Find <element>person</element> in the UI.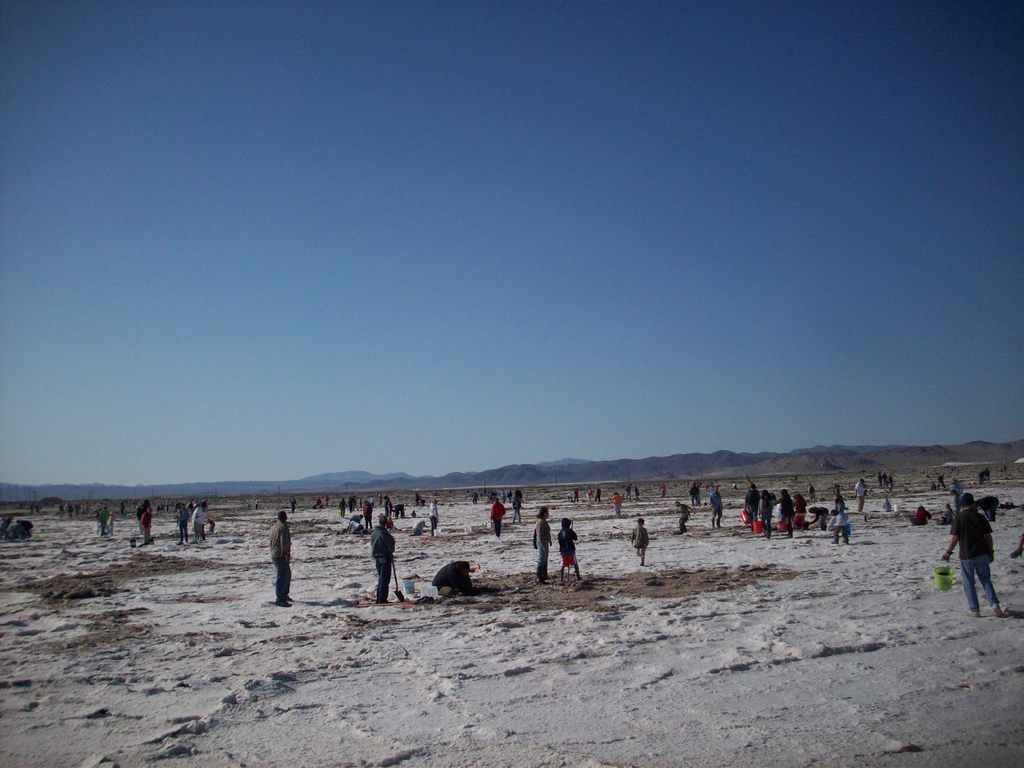
UI element at region(952, 485, 1011, 619).
